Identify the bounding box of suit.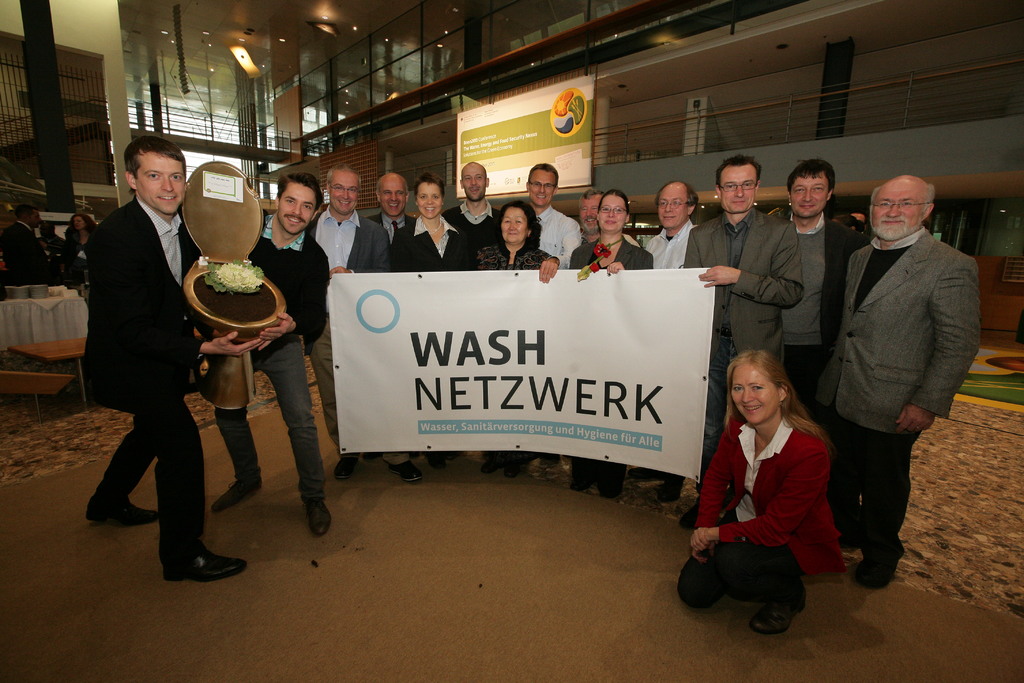
(830,229,984,570).
